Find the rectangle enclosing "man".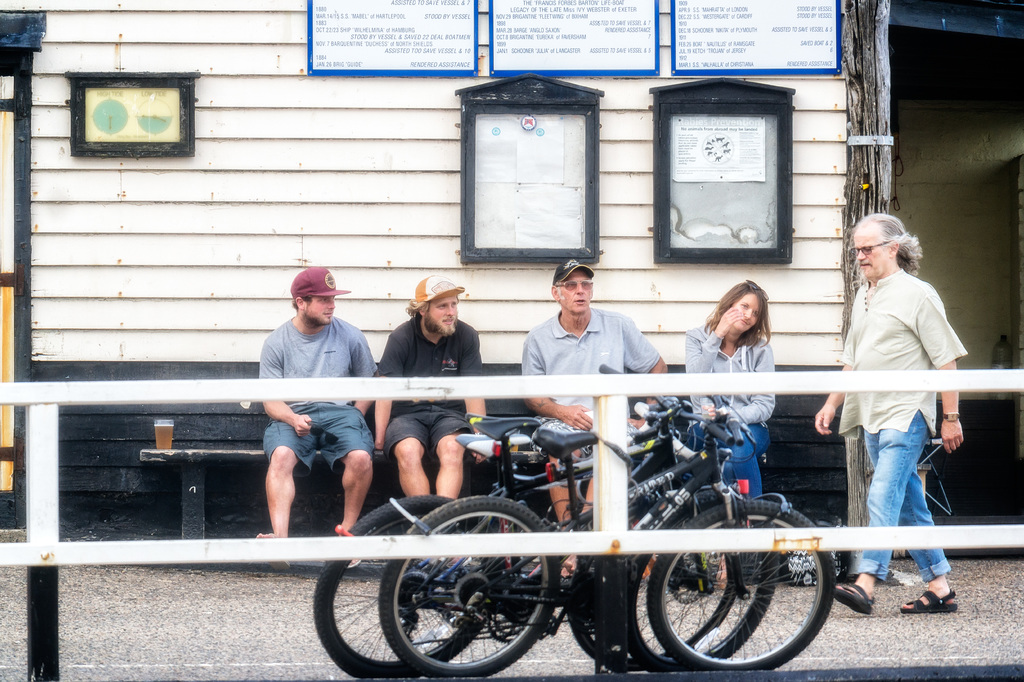
(x1=241, y1=283, x2=386, y2=544).
